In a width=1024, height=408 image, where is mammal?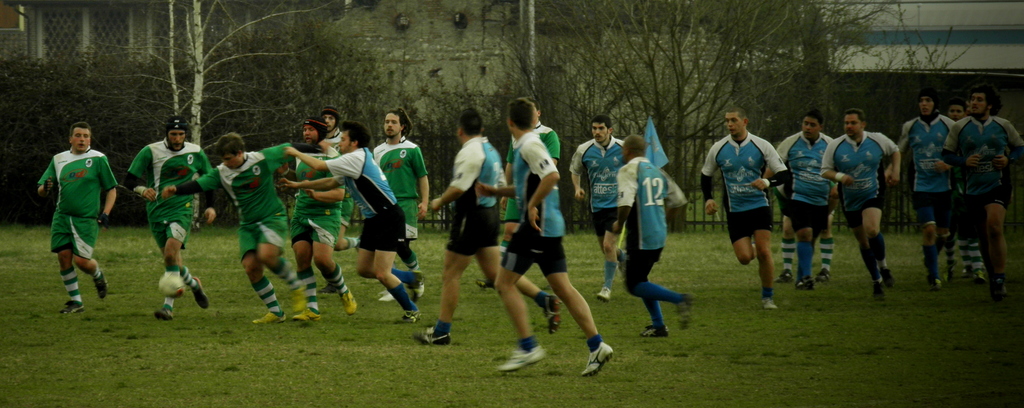
[x1=770, y1=111, x2=841, y2=289].
